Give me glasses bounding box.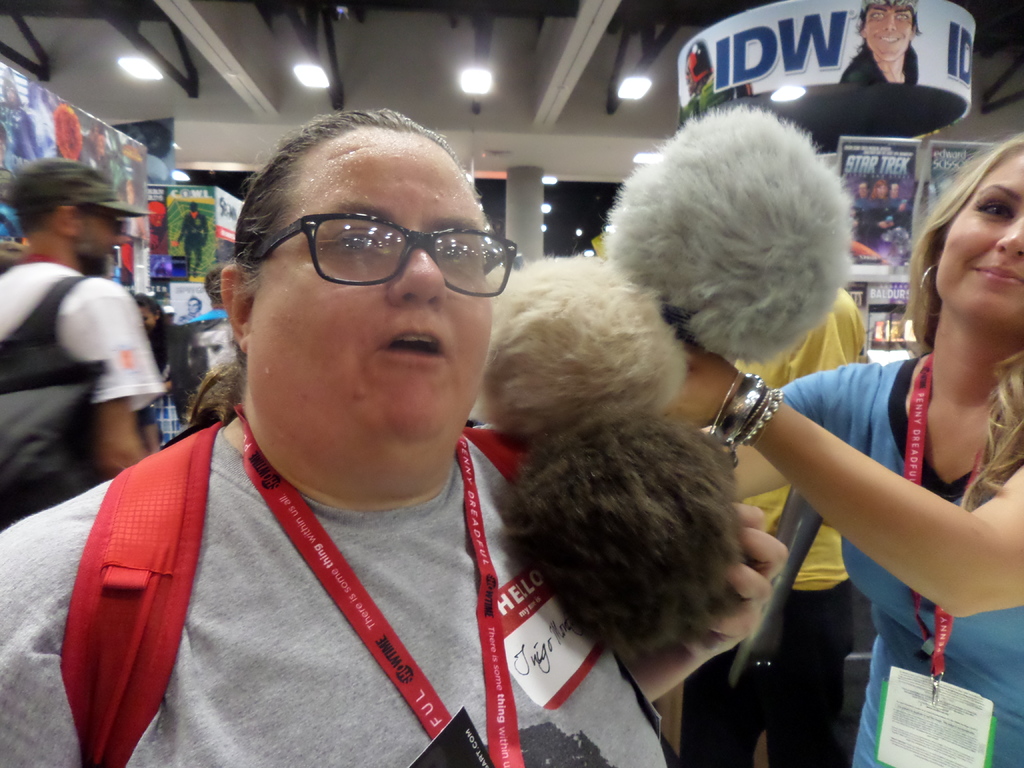
bbox=(244, 220, 519, 300).
